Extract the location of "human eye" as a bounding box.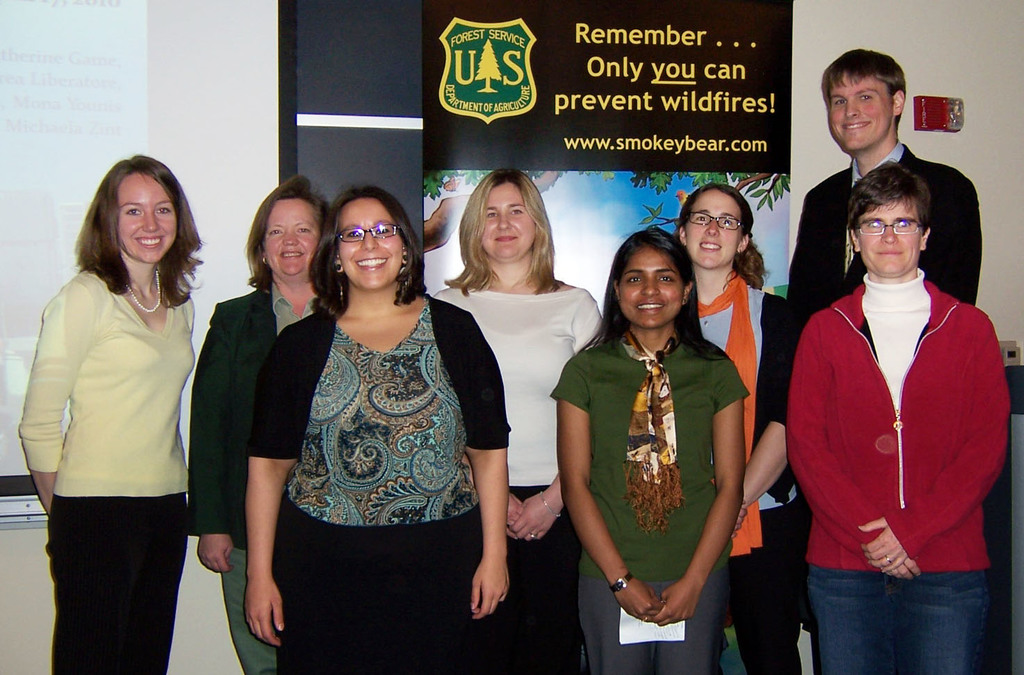
rect(719, 213, 735, 232).
